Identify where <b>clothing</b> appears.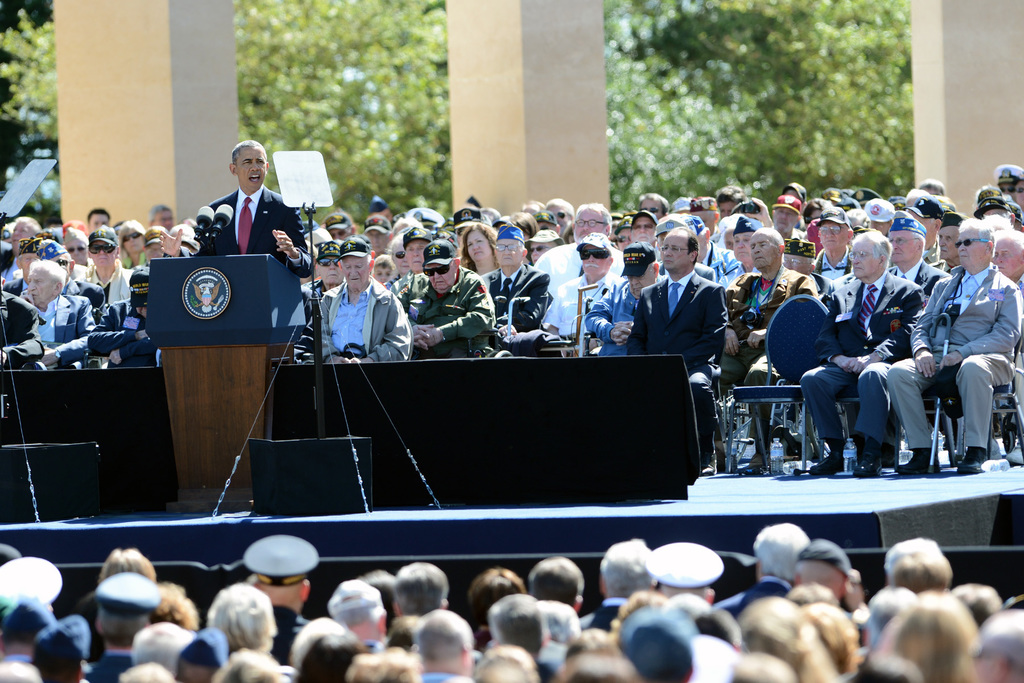
Appears at left=888, top=262, right=948, bottom=298.
